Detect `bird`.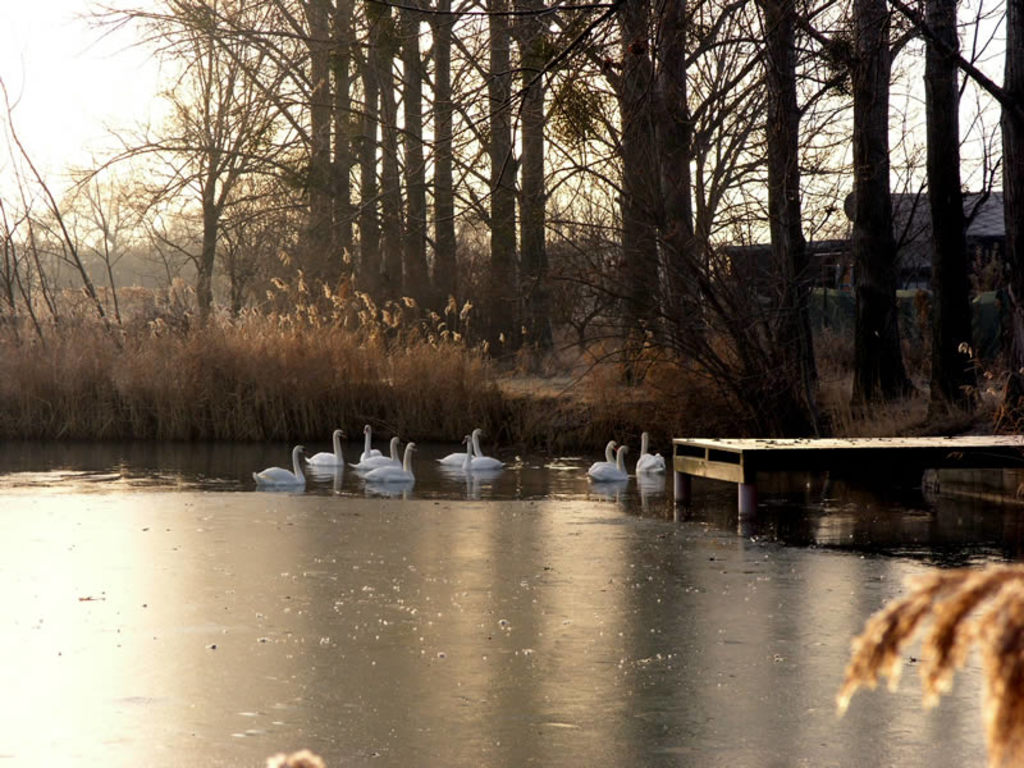
Detected at 250,443,312,486.
